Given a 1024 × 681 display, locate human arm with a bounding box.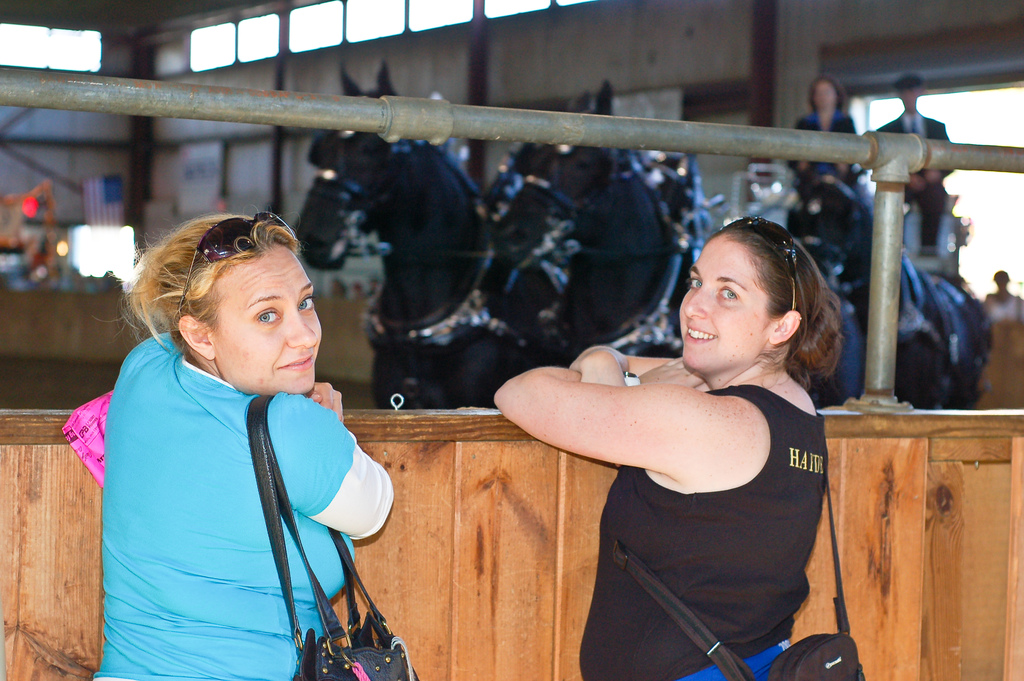
Located: crop(119, 330, 342, 418).
